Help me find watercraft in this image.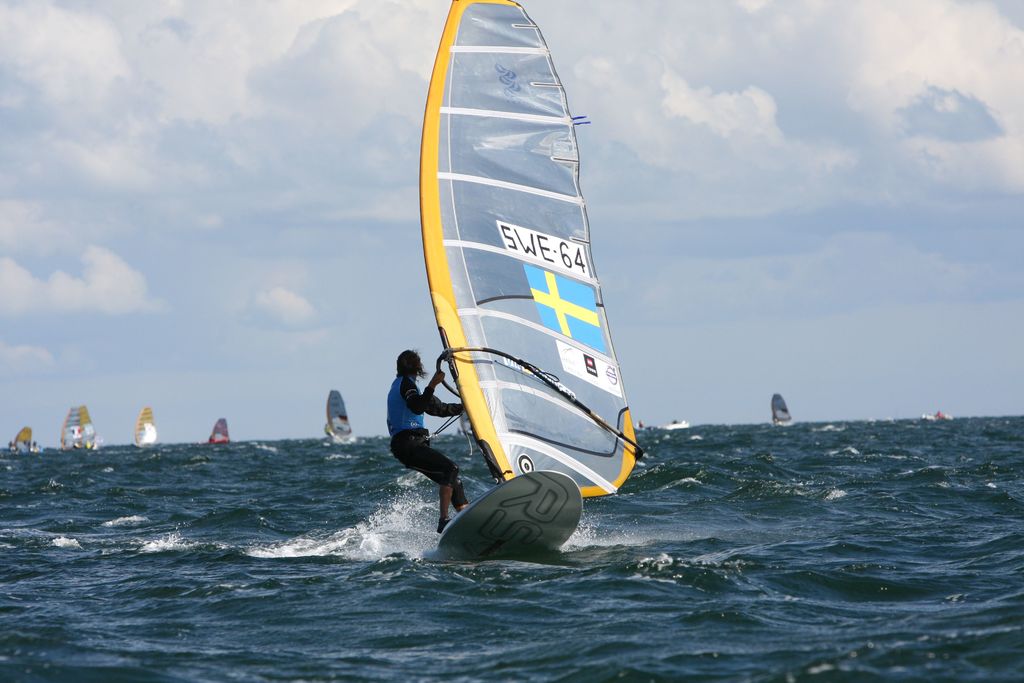
Found it: (131, 407, 161, 448).
